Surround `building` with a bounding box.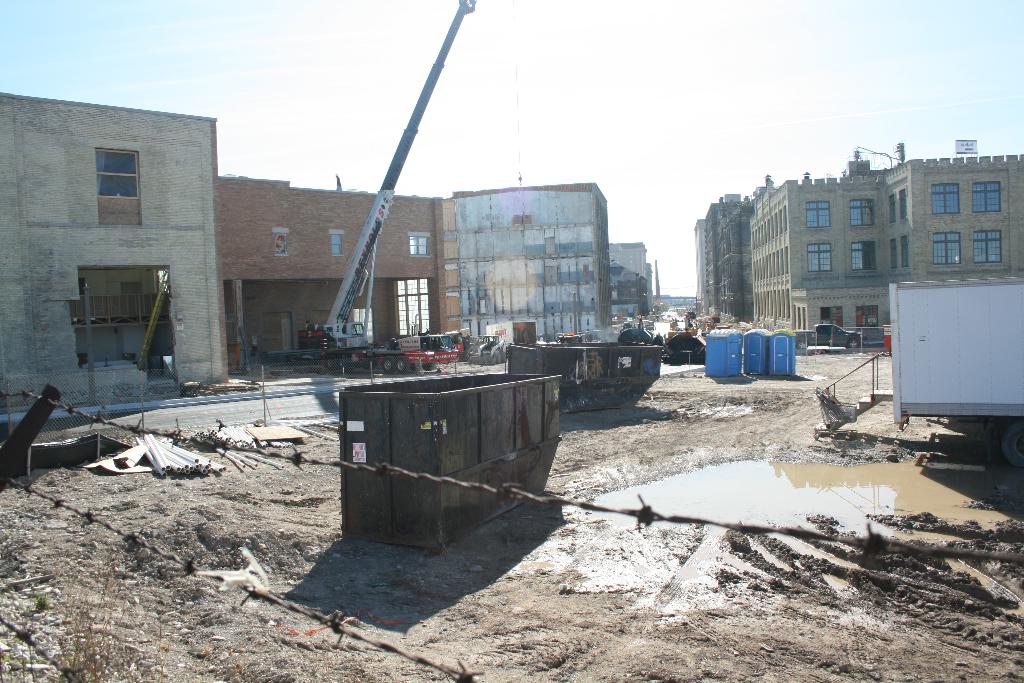
select_region(219, 185, 449, 380).
